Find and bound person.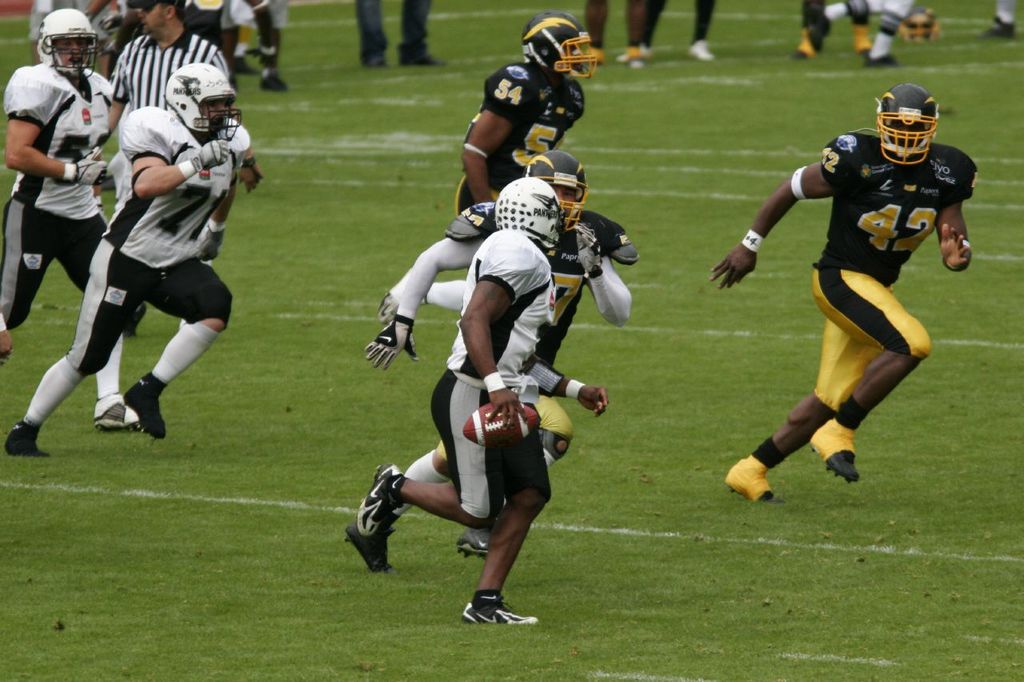
Bound: <box>351,0,450,64</box>.
